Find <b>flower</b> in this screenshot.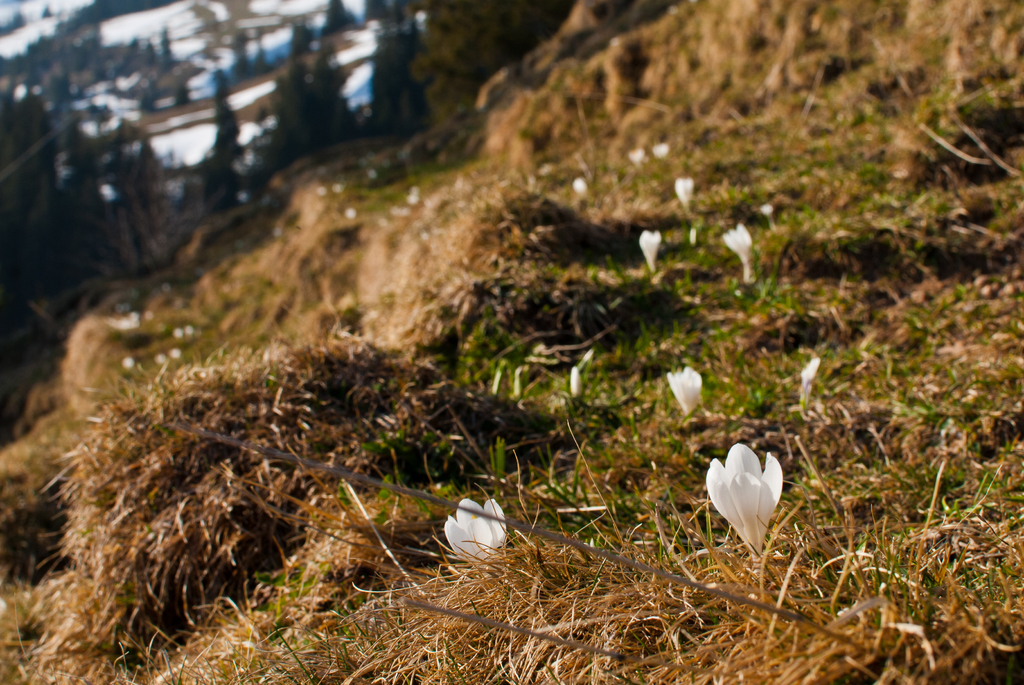
The bounding box for <b>flower</b> is [572,365,589,400].
